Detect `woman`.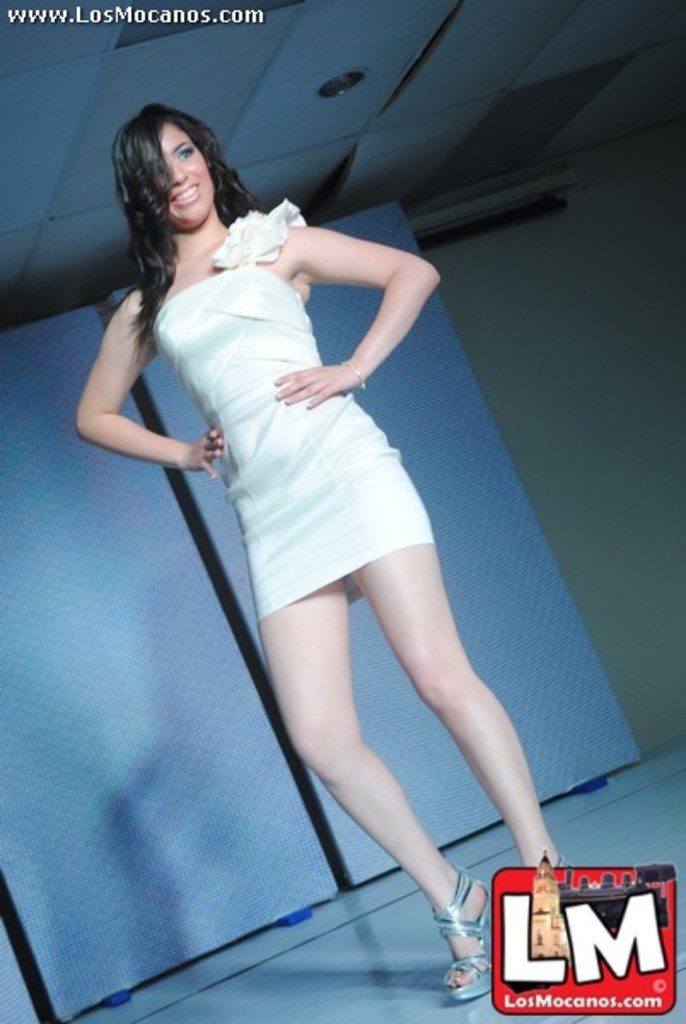
Detected at [left=84, top=116, right=529, bottom=930].
